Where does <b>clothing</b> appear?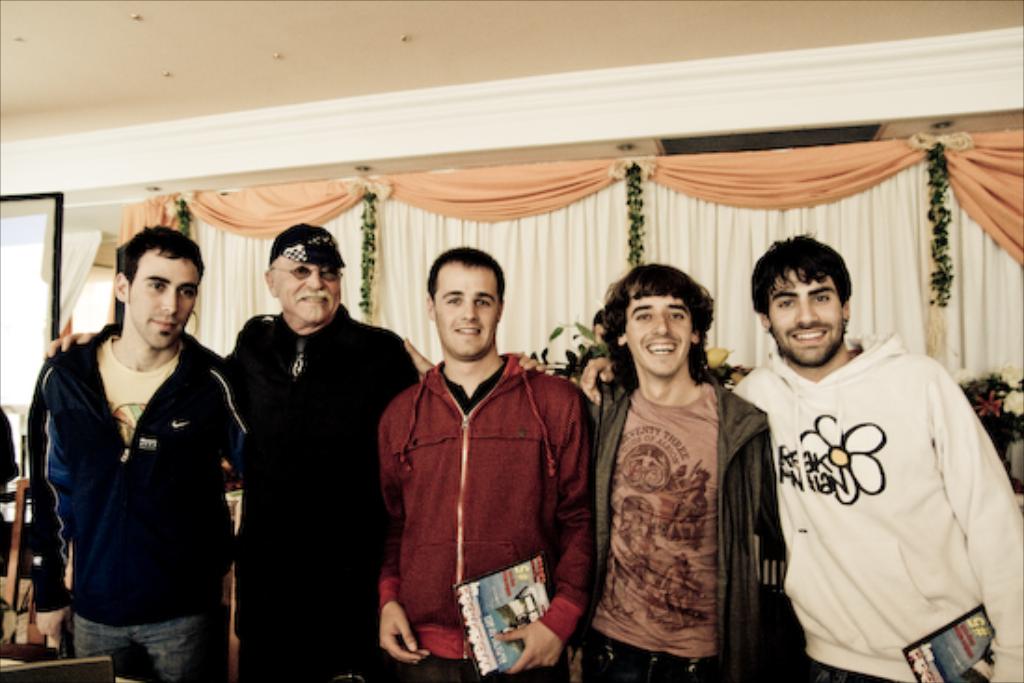
Appears at bbox=[376, 344, 601, 681].
